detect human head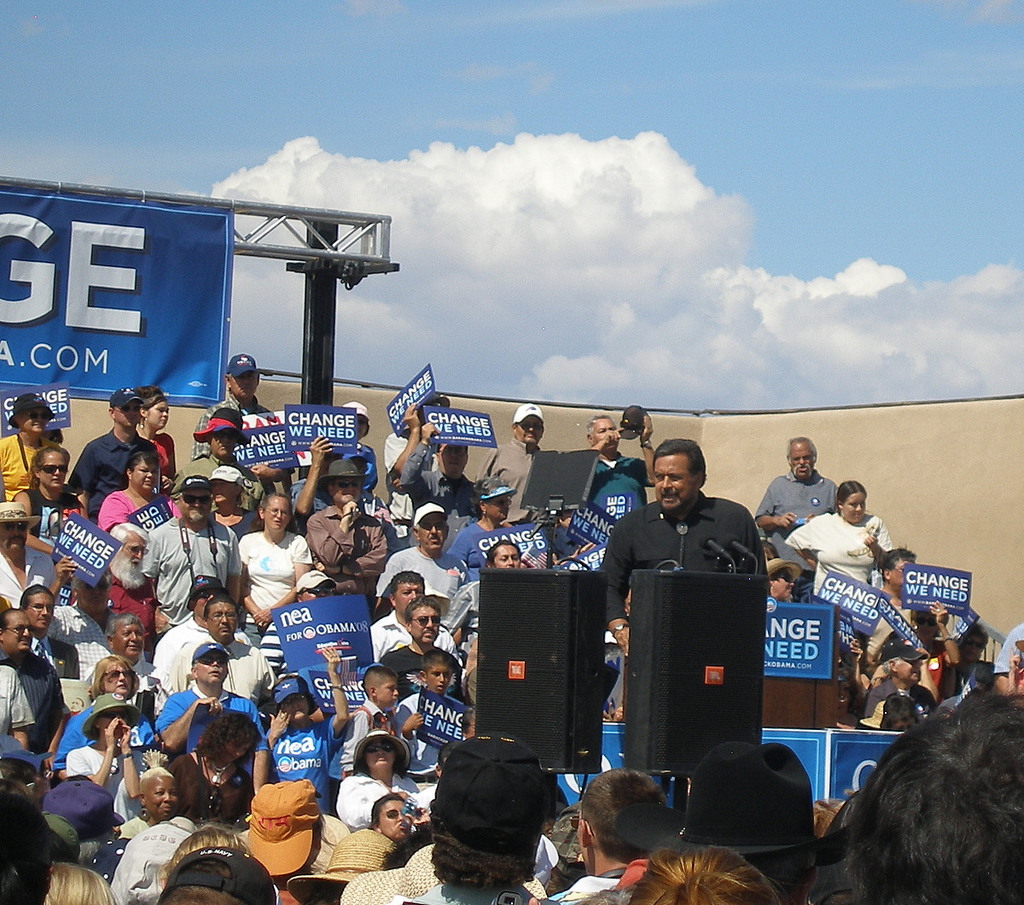
bbox=(383, 565, 428, 614)
